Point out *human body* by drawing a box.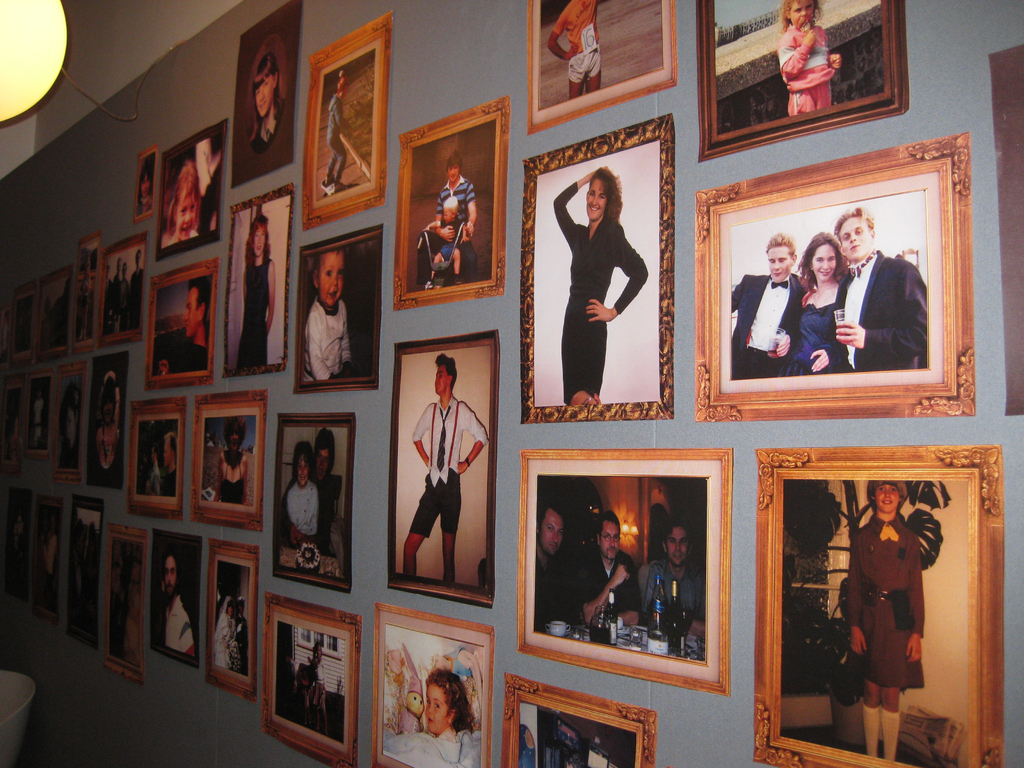
<region>414, 180, 479, 284</region>.
